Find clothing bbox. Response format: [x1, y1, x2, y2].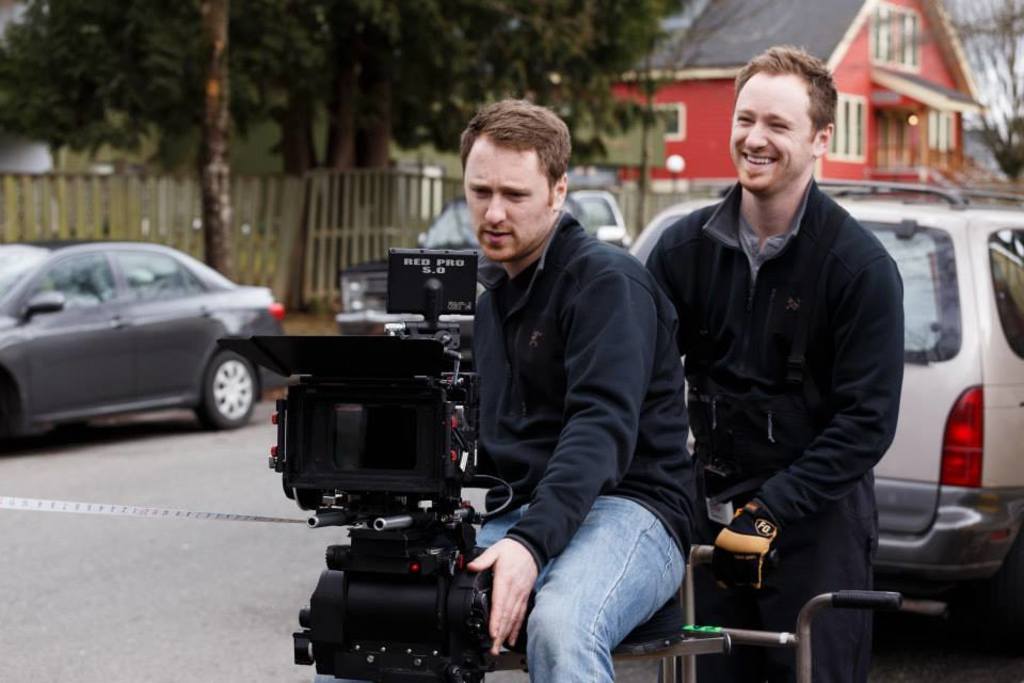
[469, 204, 697, 565].
